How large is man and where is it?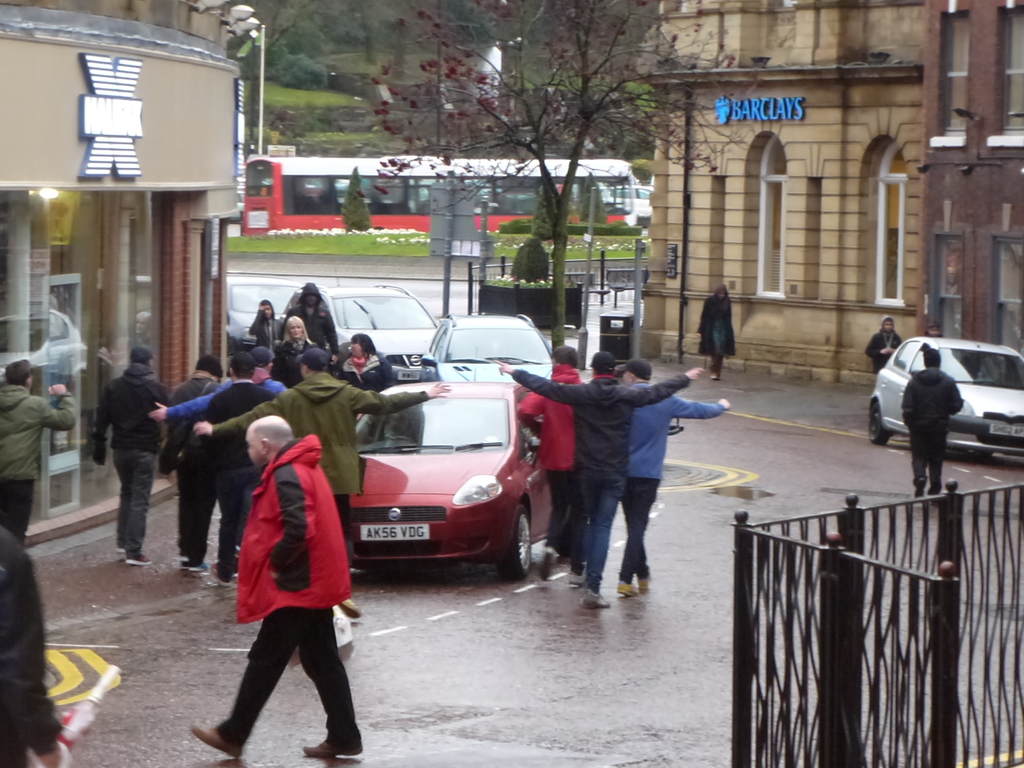
Bounding box: (left=86, top=349, right=178, bottom=569).
